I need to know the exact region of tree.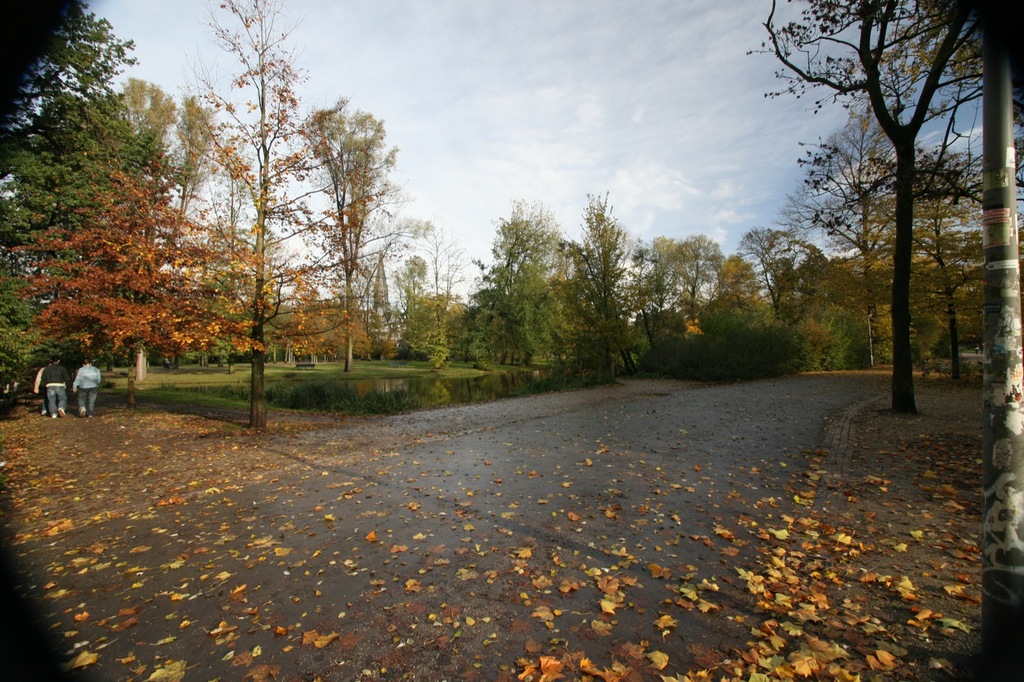
Region: <bbox>652, 292, 813, 384</bbox>.
